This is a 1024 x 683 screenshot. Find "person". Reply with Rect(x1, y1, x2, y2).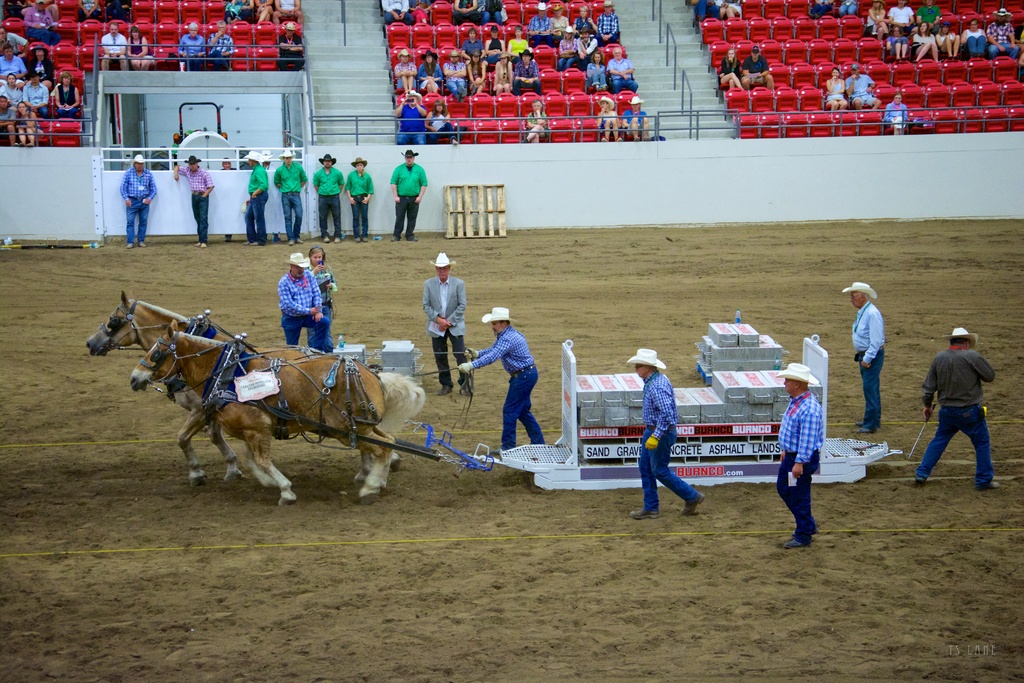
Rect(936, 22, 963, 57).
